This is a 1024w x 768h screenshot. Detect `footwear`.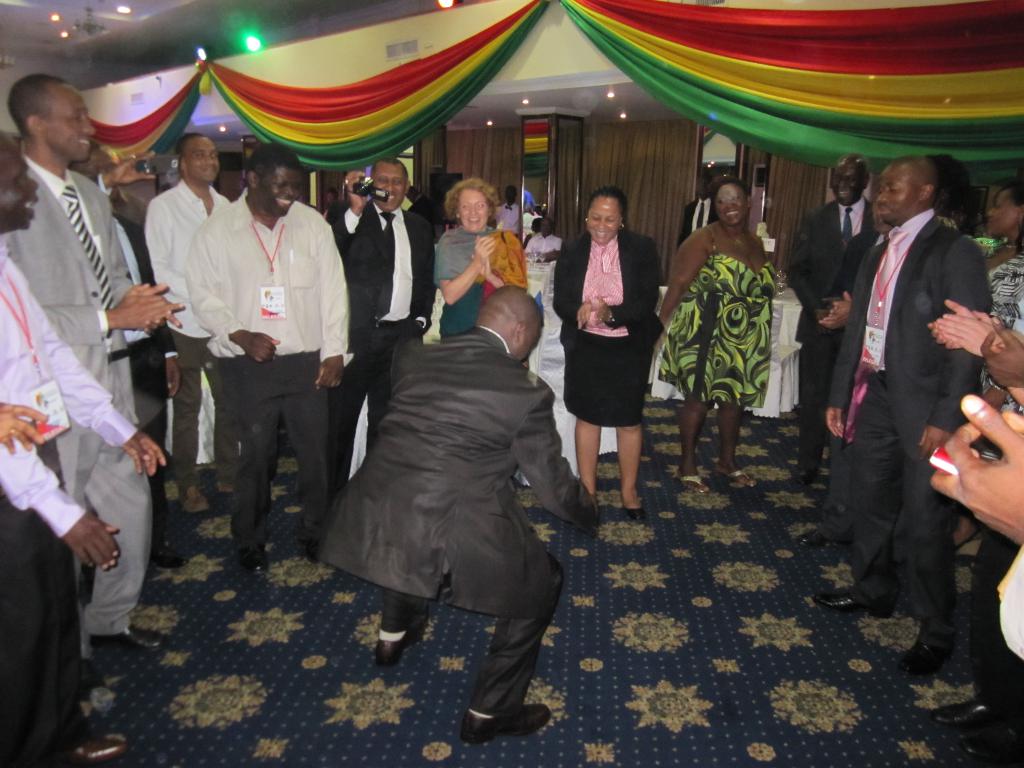
pyautogui.locateOnScreen(728, 472, 758, 486).
